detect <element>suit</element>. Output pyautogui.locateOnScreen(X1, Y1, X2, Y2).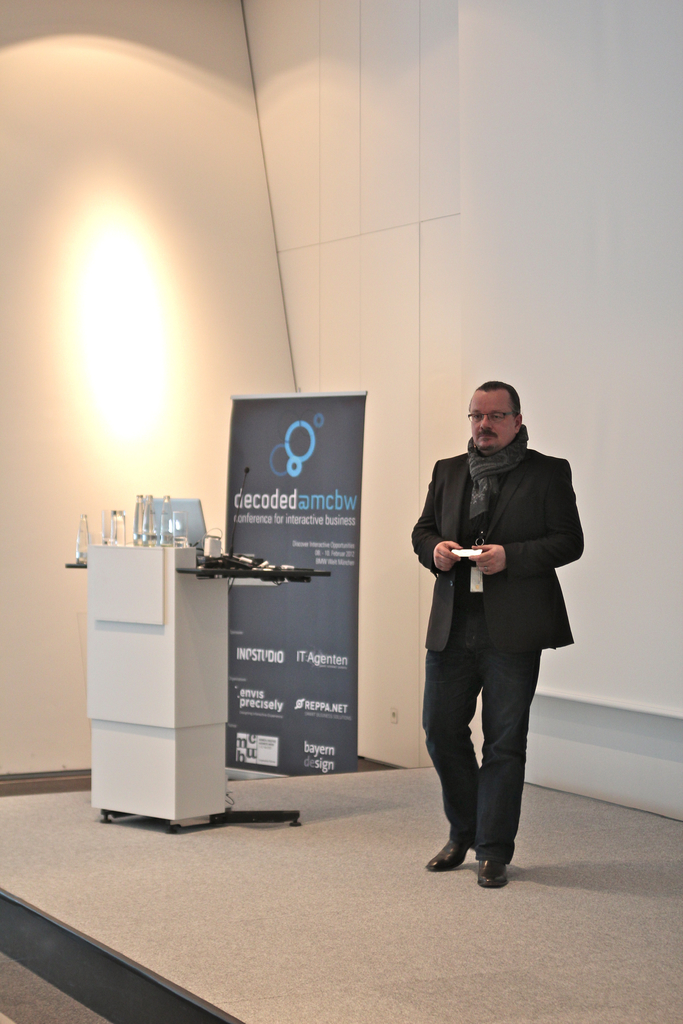
pyautogui.locateOnScreen(411, 401, 589, 887).
